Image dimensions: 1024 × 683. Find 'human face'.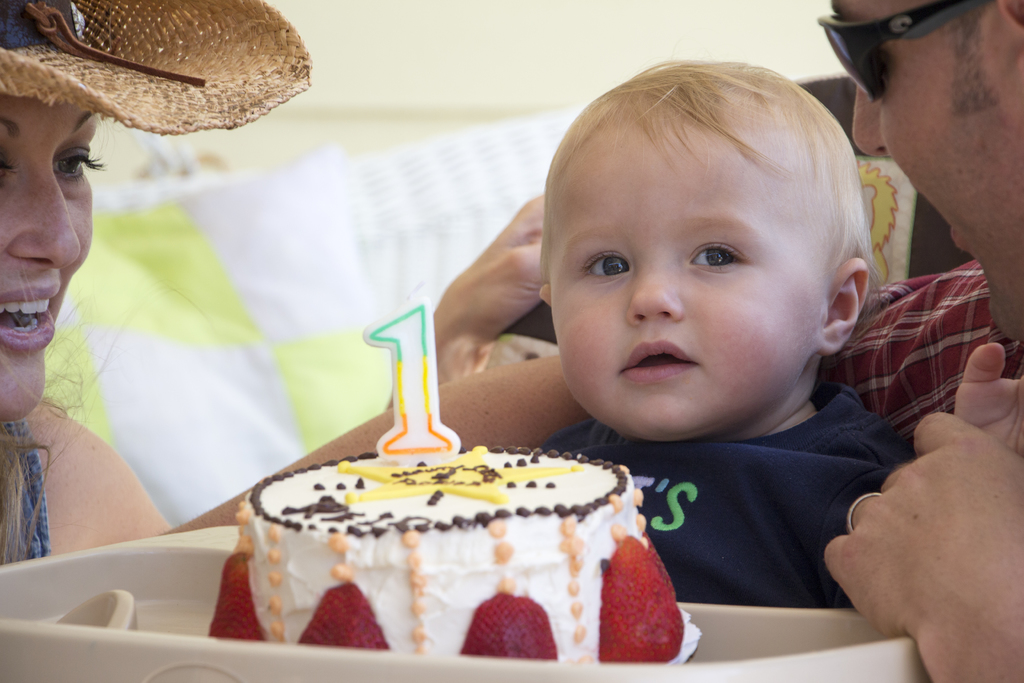
x1=543, y1=105, x2=831, y2=443.
